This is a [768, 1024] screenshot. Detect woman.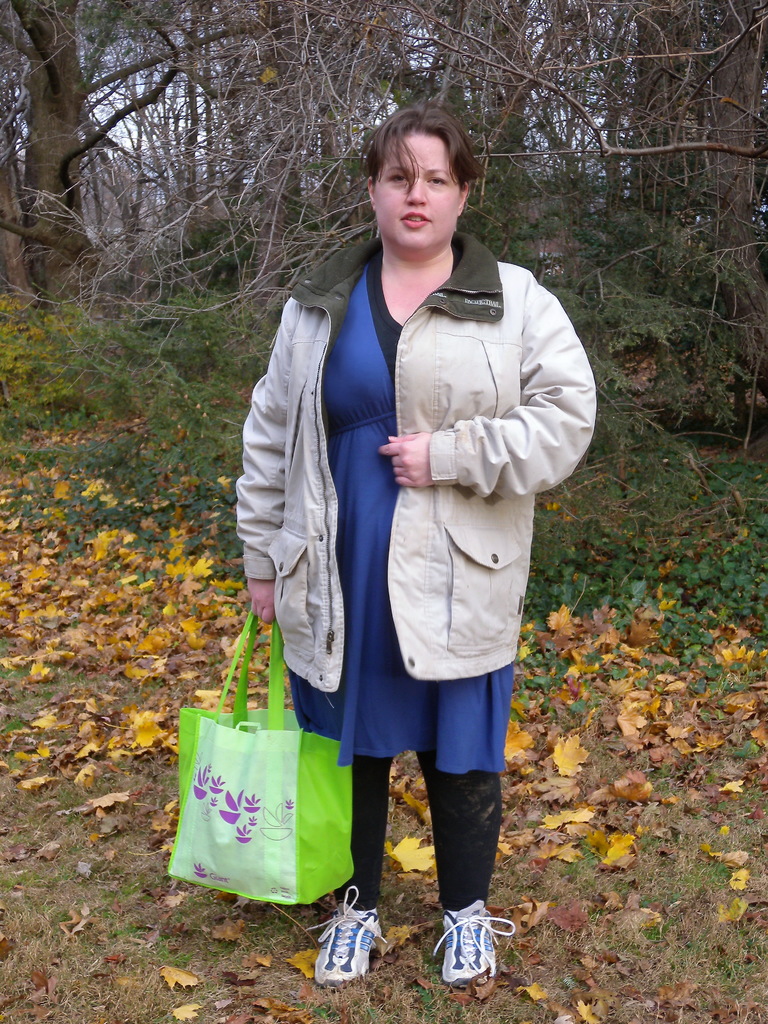
detection(228, 136, 574, 952).
